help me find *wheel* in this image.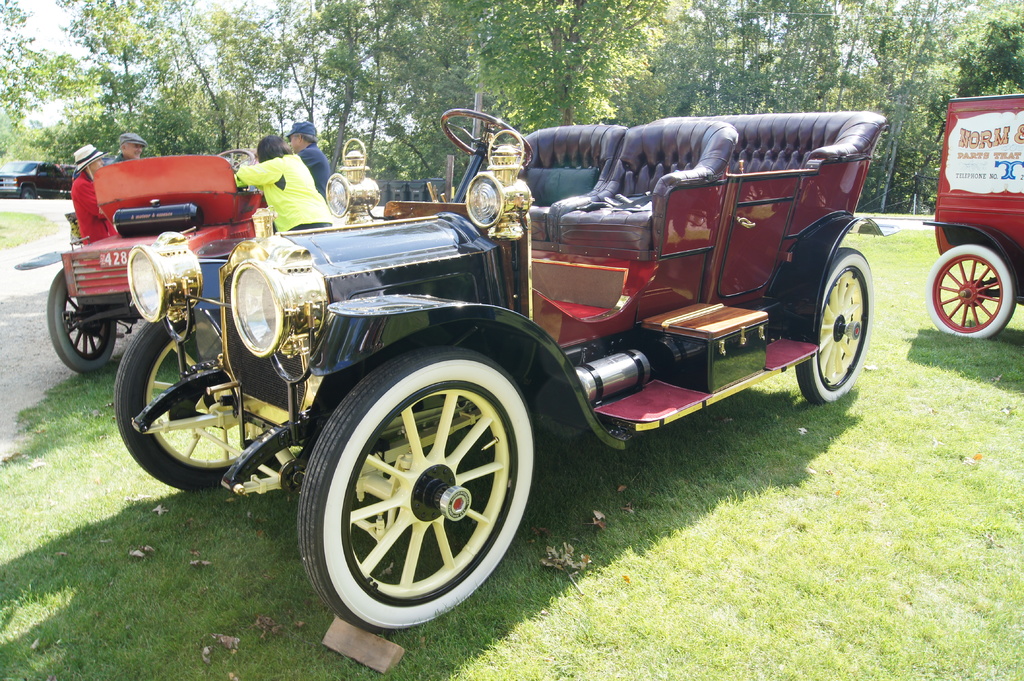
Found it: locate(119, 298, 301, 482).
